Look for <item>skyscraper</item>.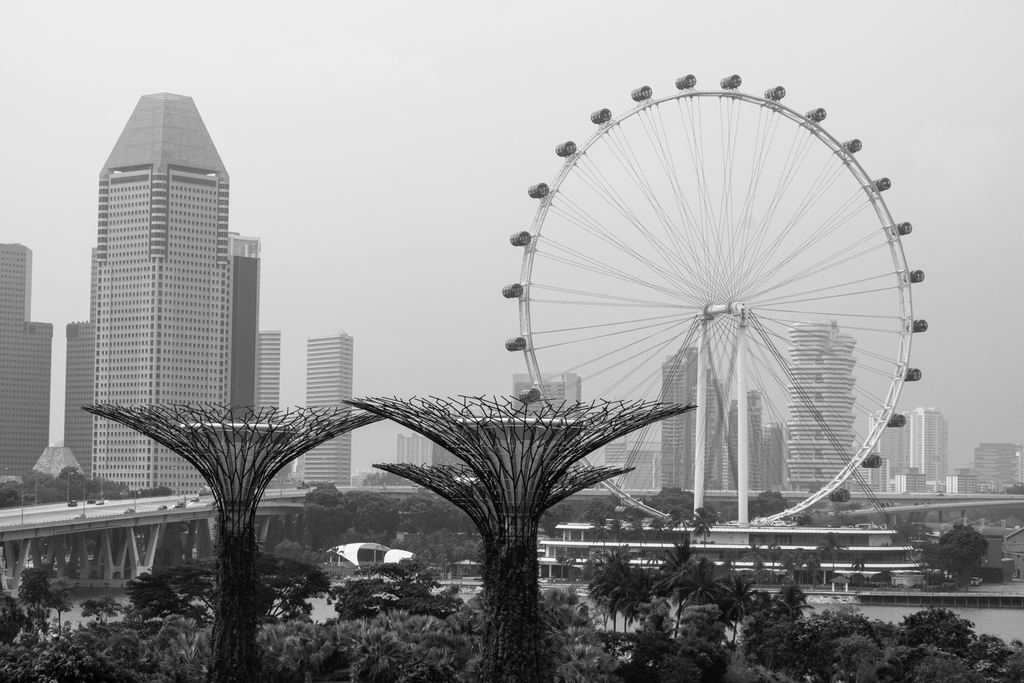
Found: [723,393,740,497].
